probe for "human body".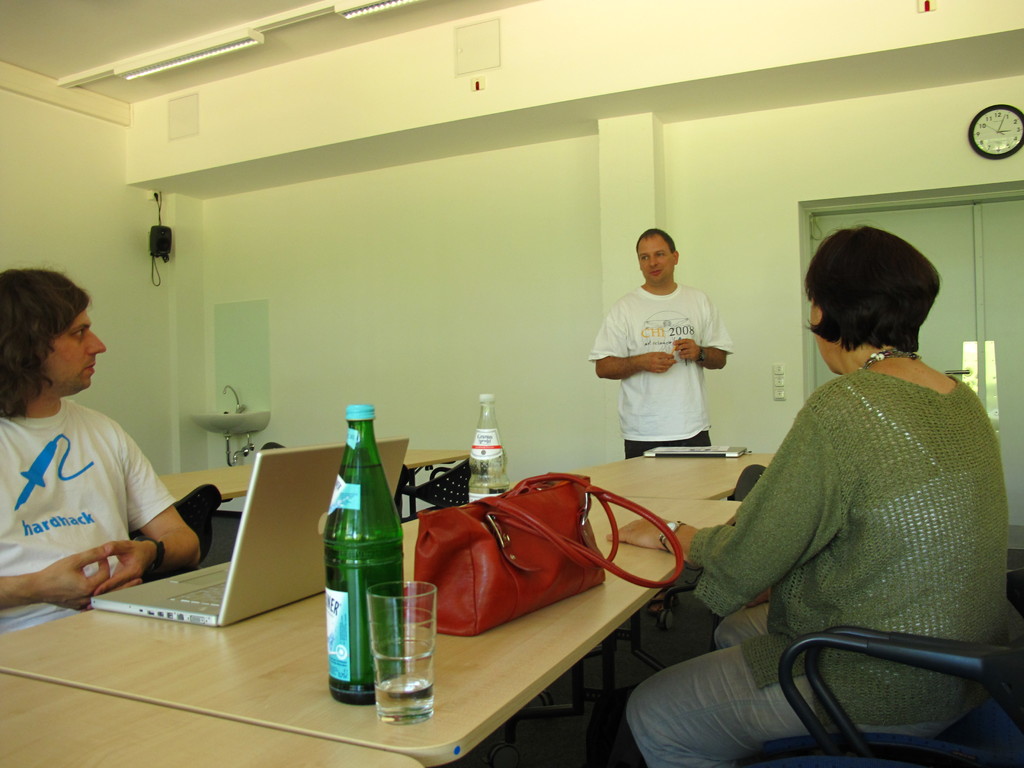
Probe result: select_region(588, 230, 732, 456).
